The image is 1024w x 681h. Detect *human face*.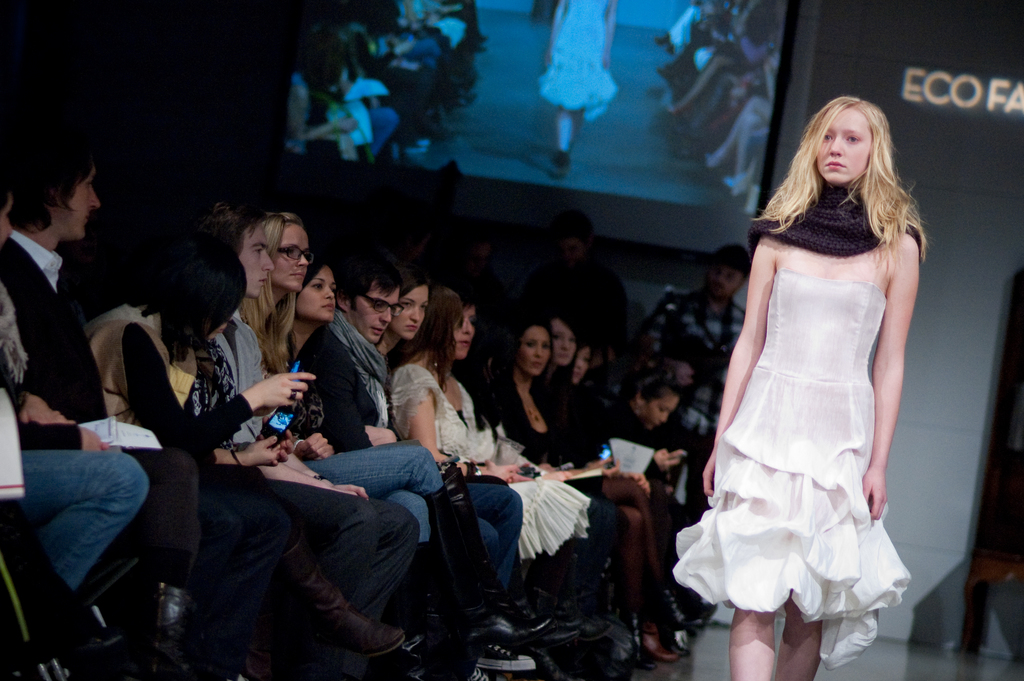
Detection: rect(237, 227, 277, 304).
